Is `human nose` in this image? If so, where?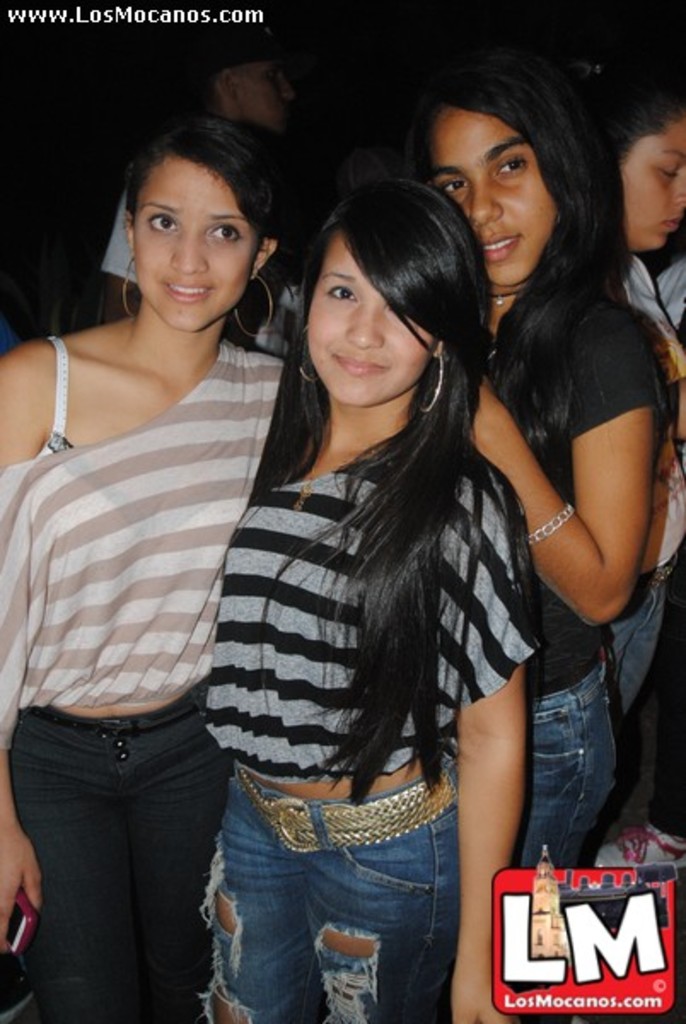
Yes, at <box>346,297,386,343</box>.
